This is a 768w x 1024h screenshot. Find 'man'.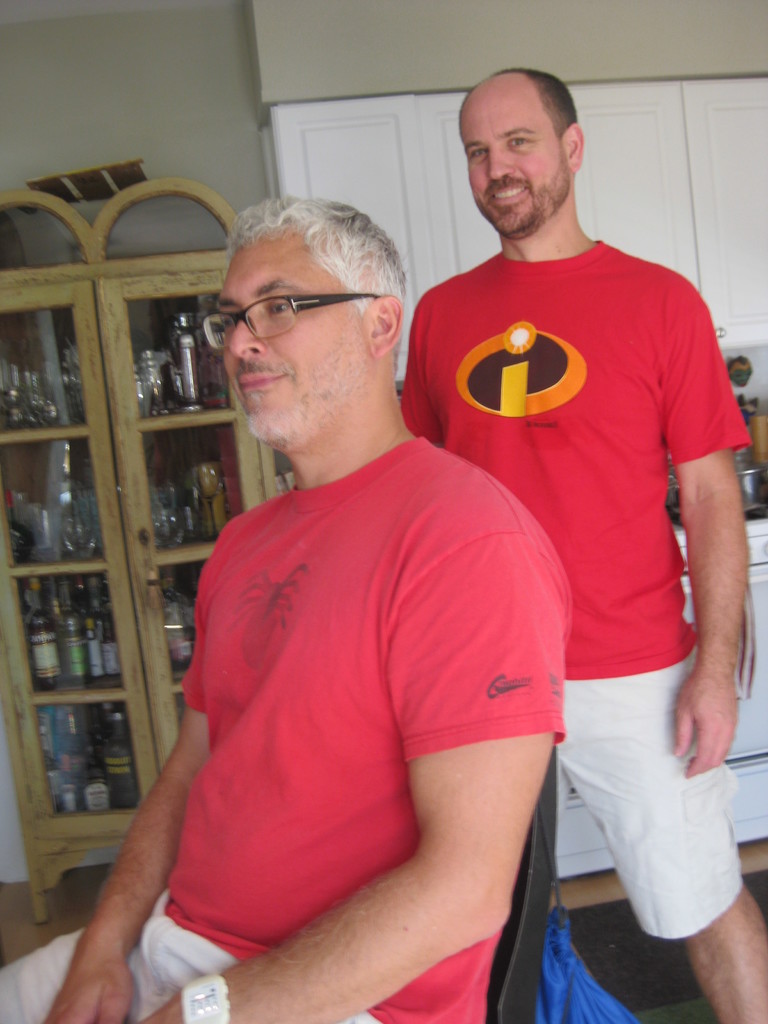
Bounding box: [0,193,575,1023].
